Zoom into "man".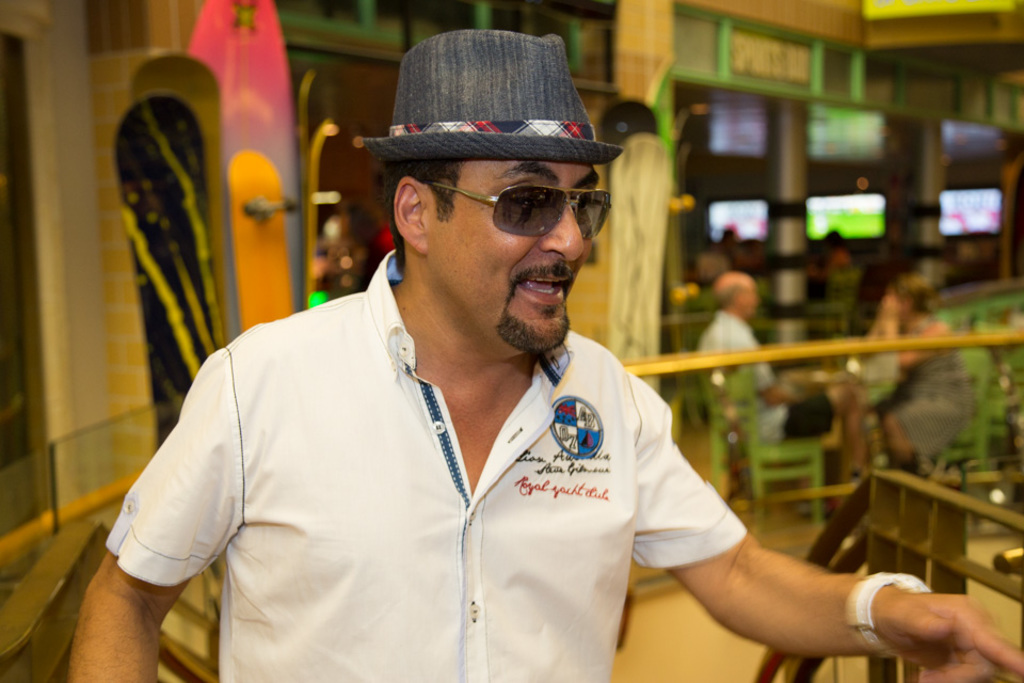
Zoom target: pyautogui.locateOnScreen(700, 273, 847, 440).
